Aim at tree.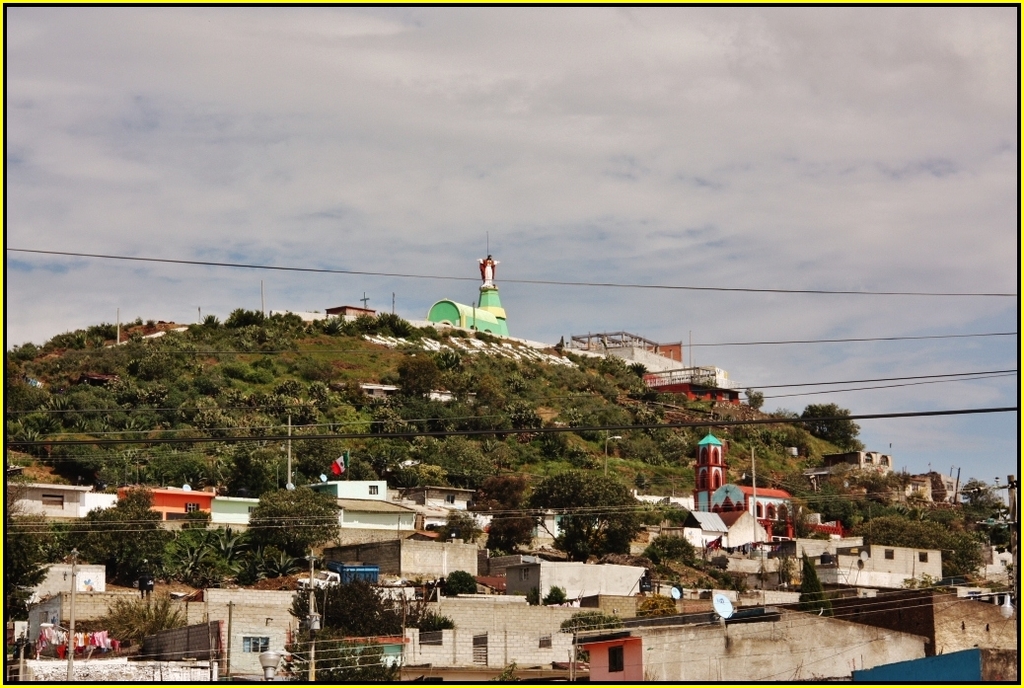
Aimed at [794, 401, 860, 448].
